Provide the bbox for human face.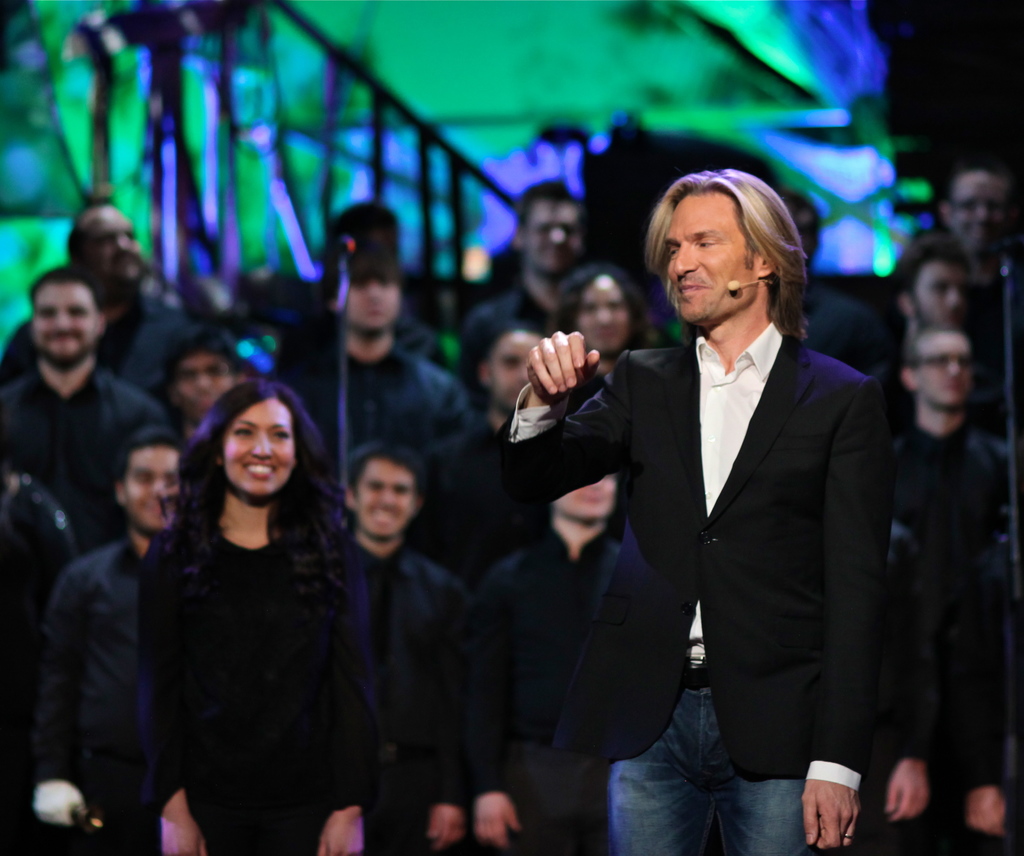
l=227, t=399, r=302, b=492.
